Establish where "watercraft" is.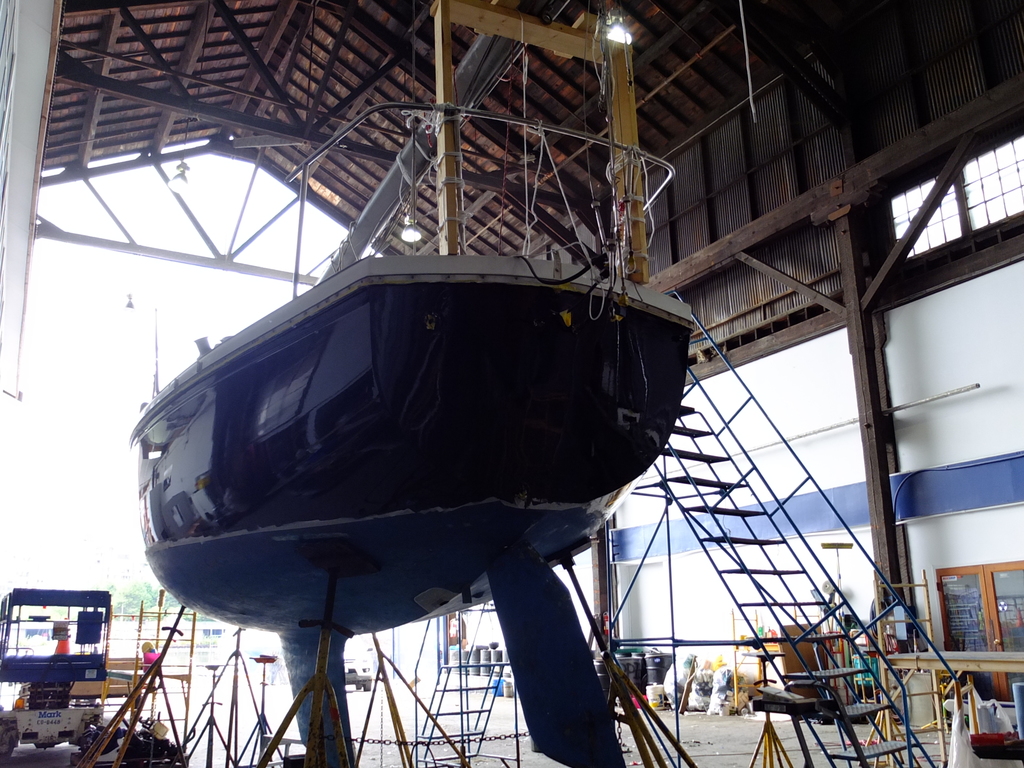
Established at <box>72,6,793,677</box>.
